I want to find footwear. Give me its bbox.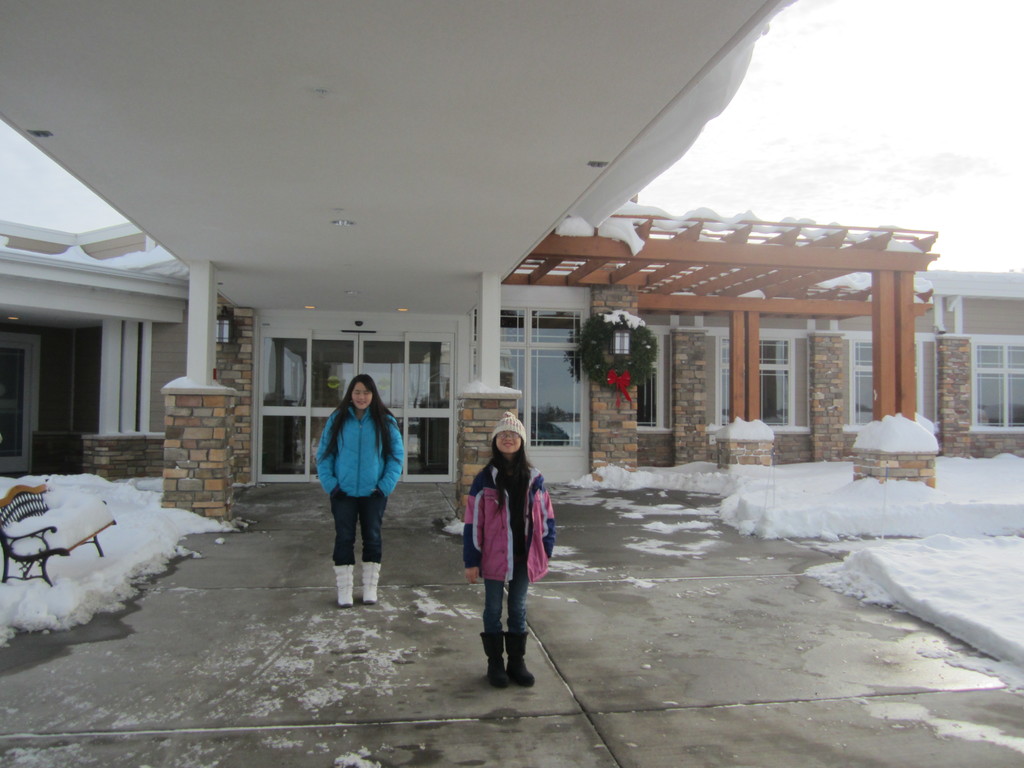
(333, 562, 366, 609).
